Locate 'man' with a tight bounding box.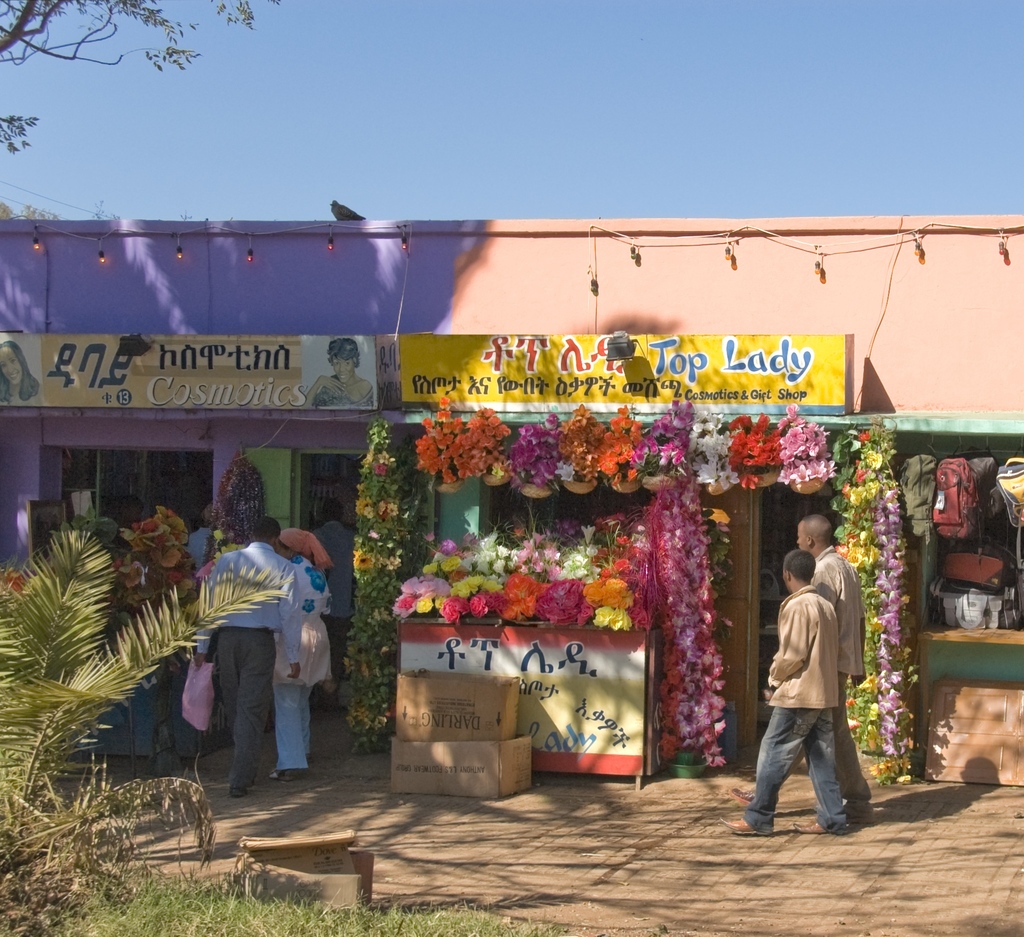
(left=178, top=507, right=319, bottom=805).
